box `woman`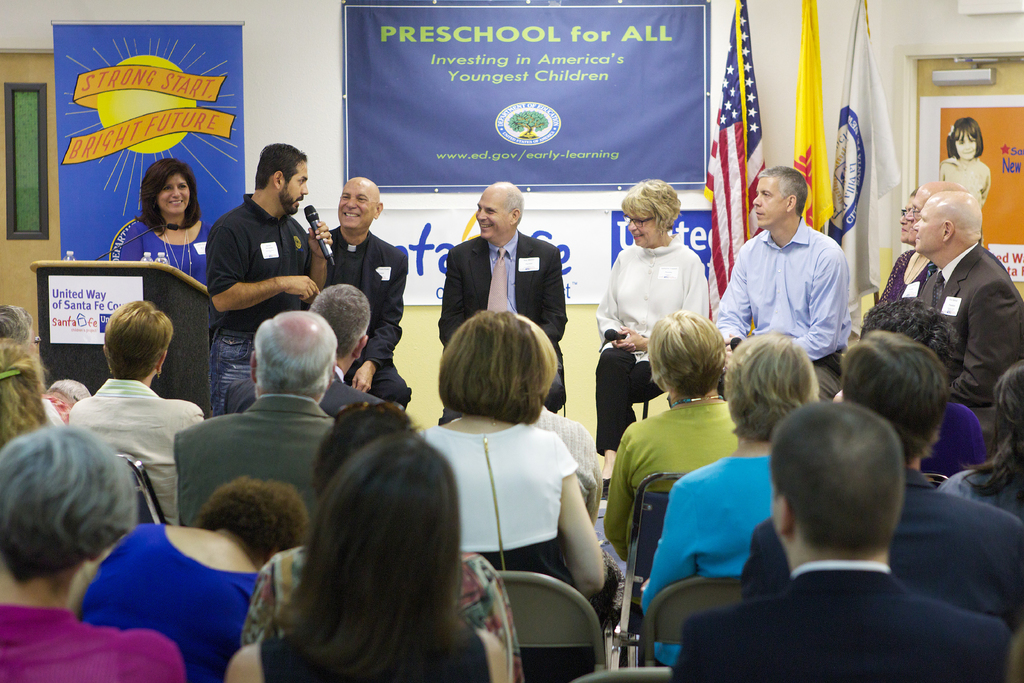
x1=240 y1=409 x2=526 y2=682
